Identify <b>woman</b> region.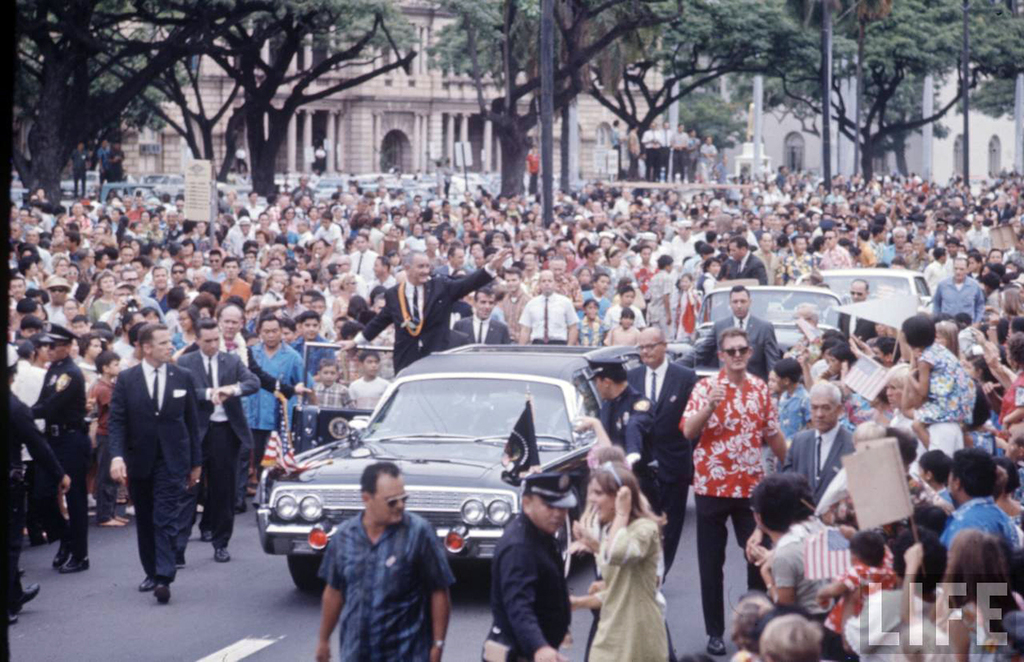
Region: box(572, 419, 682, 661).
